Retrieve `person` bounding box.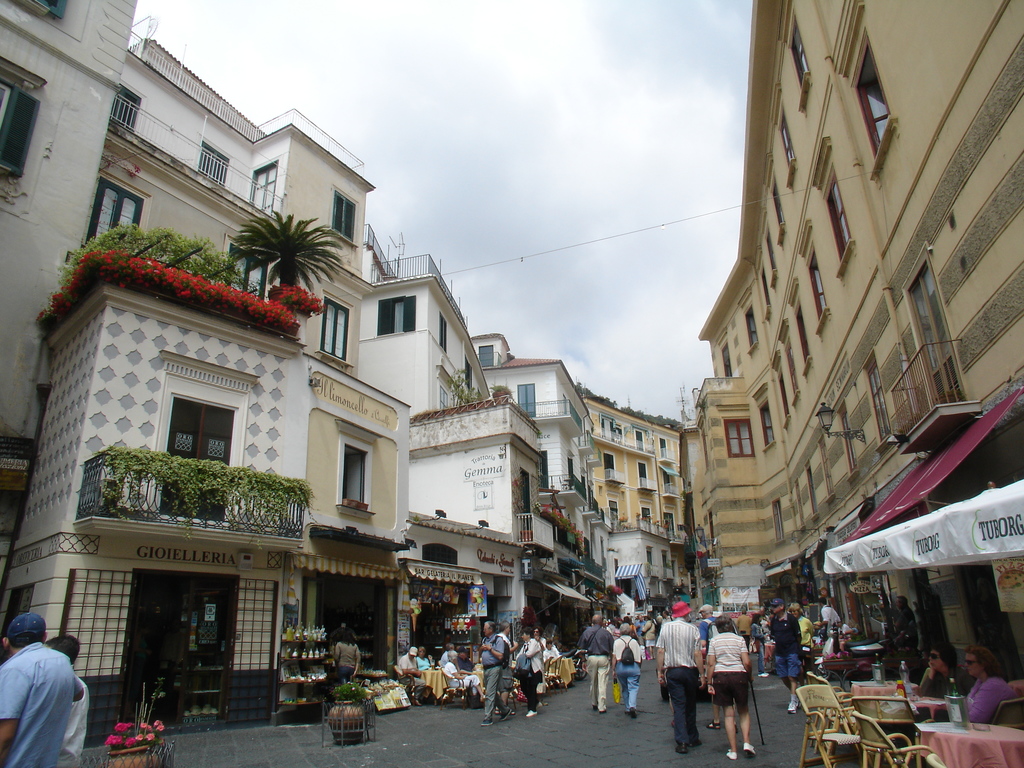
Bounding box: 701/614/759/765.
